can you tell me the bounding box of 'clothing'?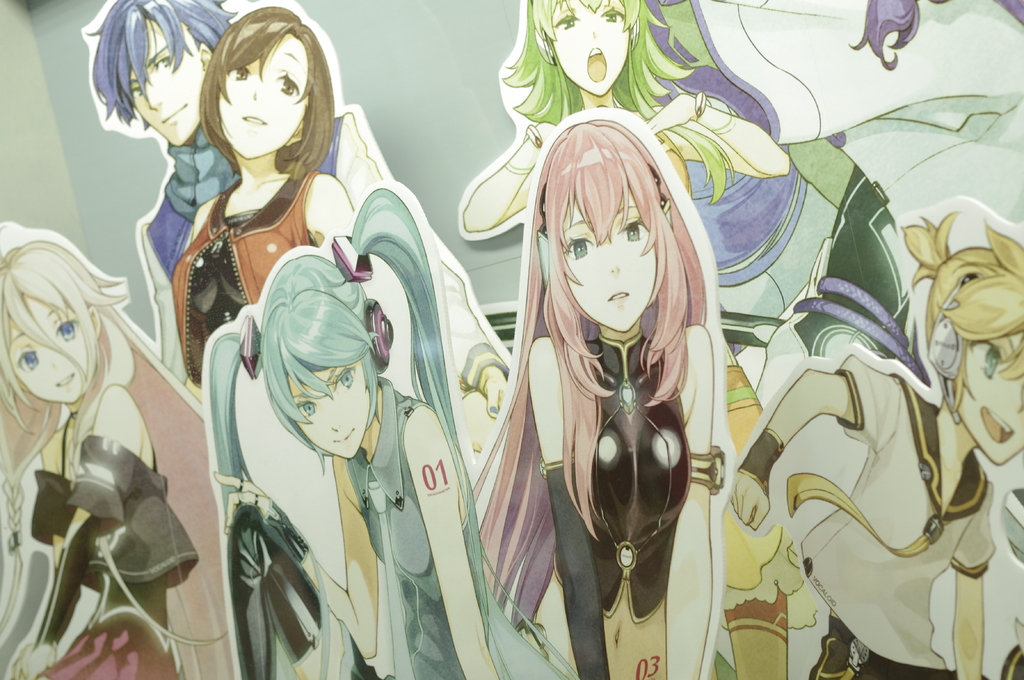
(742, 345, 1000, 679).
